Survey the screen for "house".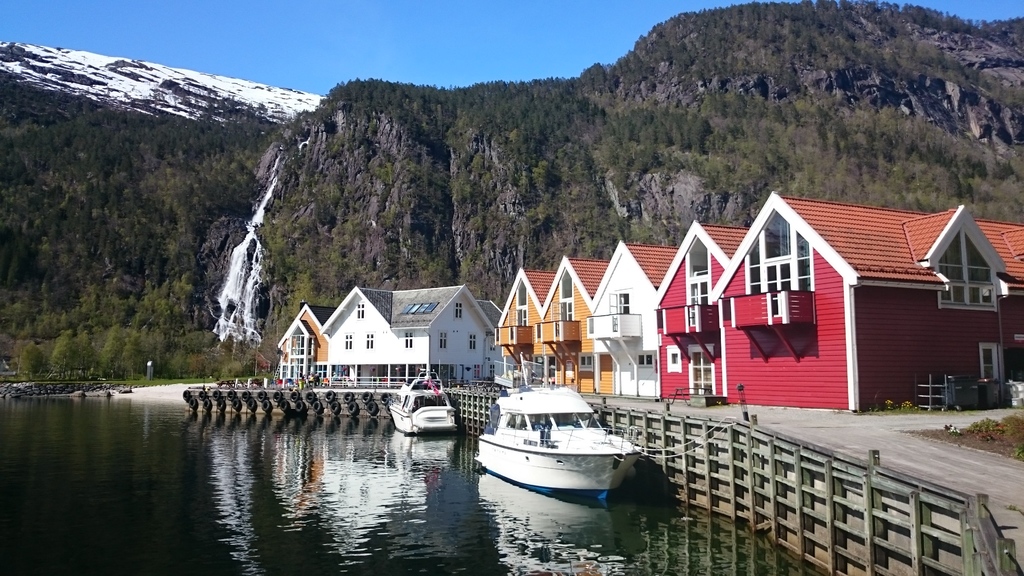
Survey found: left=709, top=187, right=1023, bottom=415.
